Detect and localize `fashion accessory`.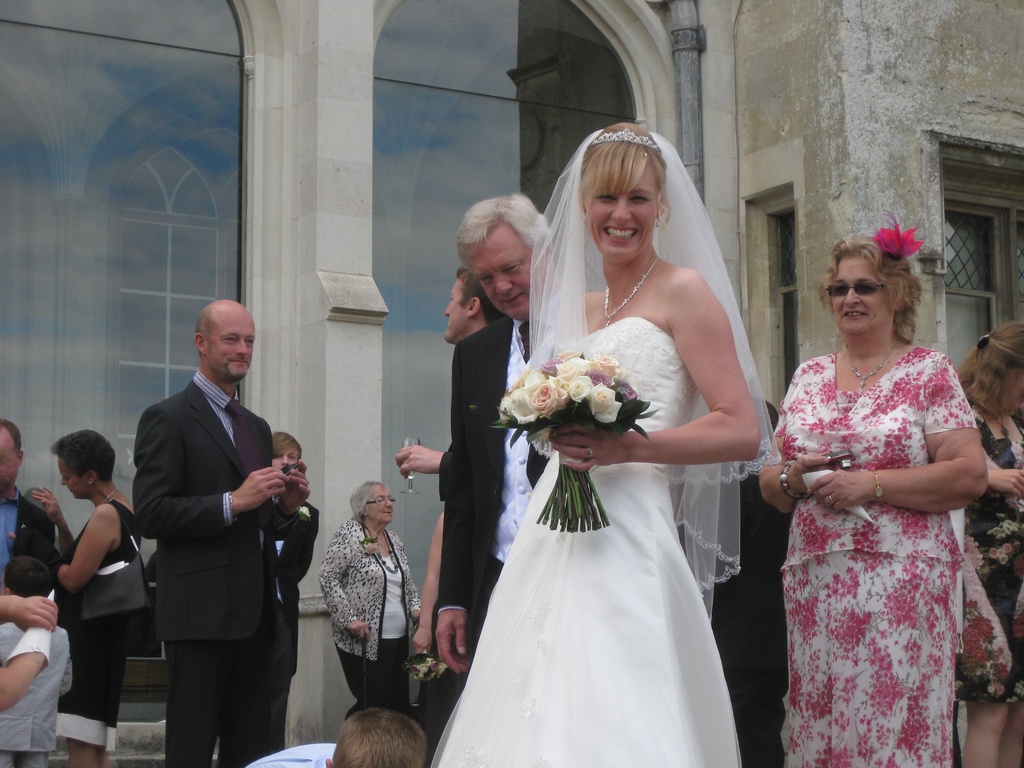
Localized at locate(102, 486, 117, 502).
